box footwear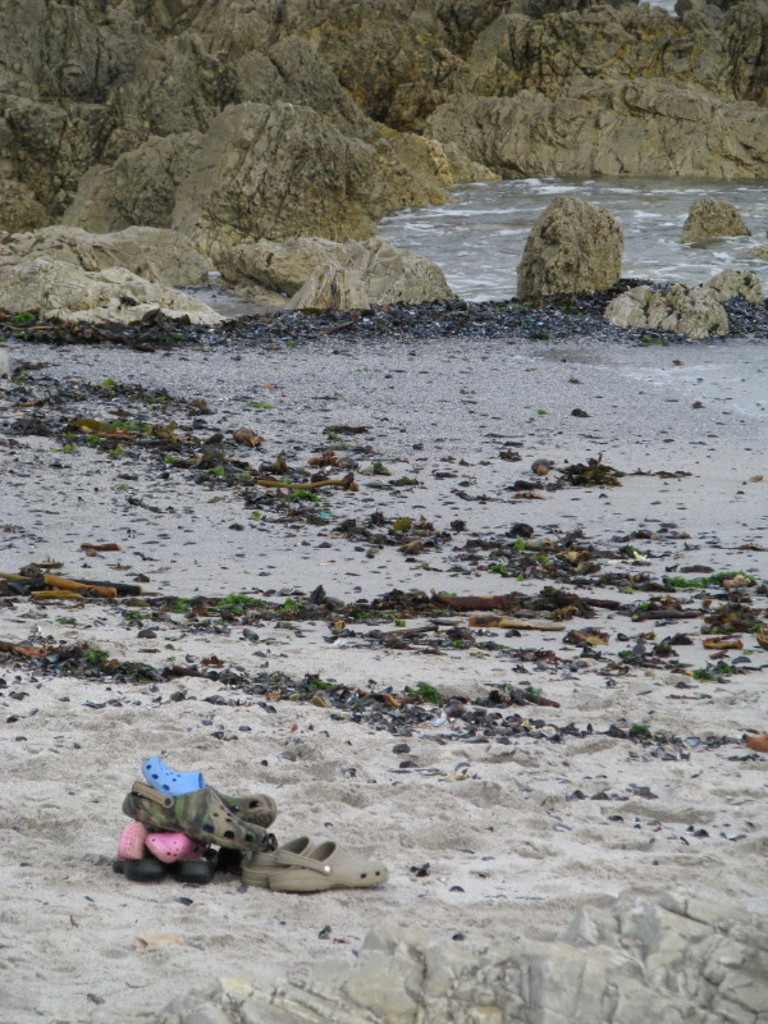
168, 841, 229, 884
